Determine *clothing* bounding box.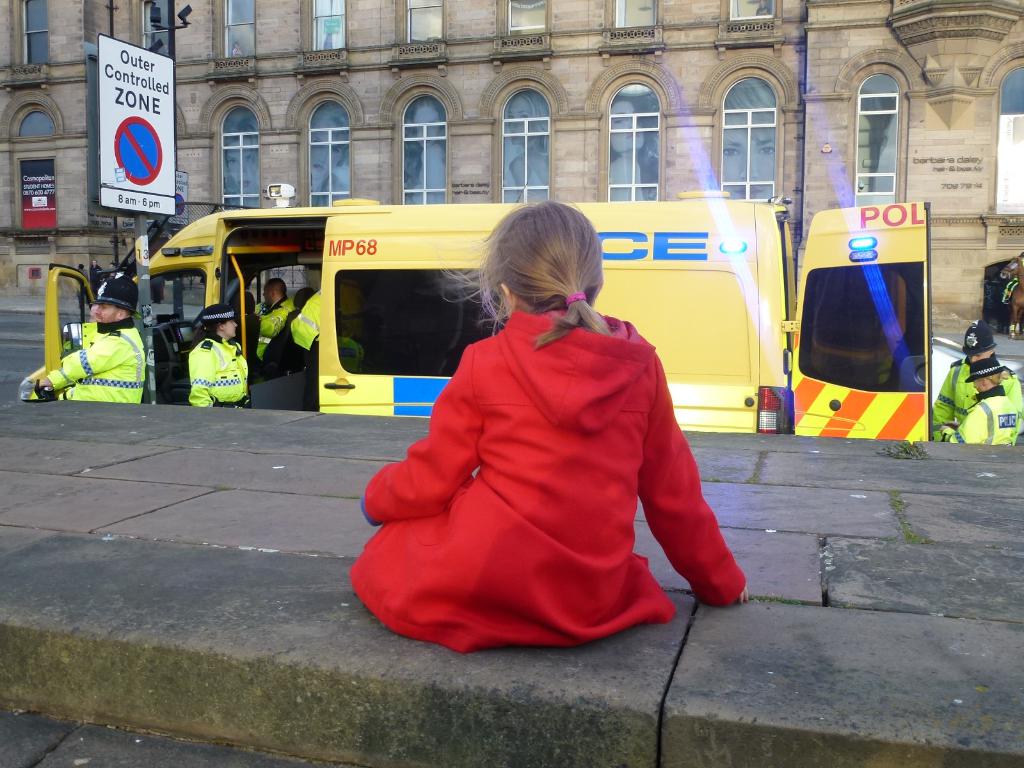
Determined: {"x1": 356, "y1": 275, "x2": 728, "y2": 665}.
